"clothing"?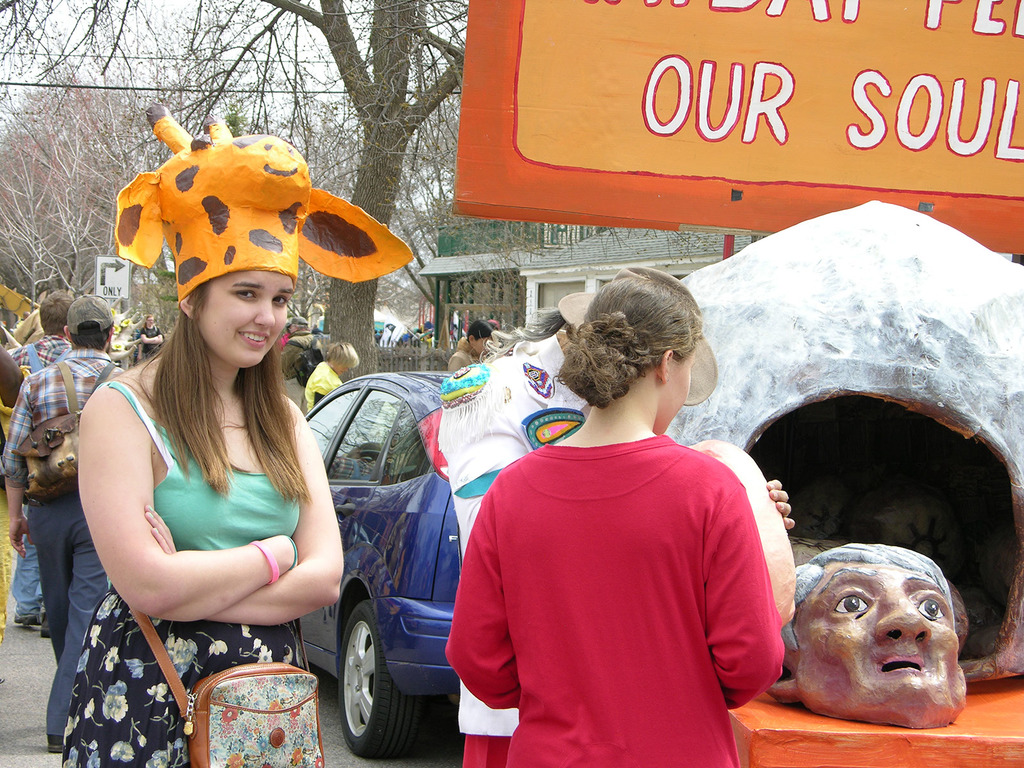
(450, 429, 788, 767)
